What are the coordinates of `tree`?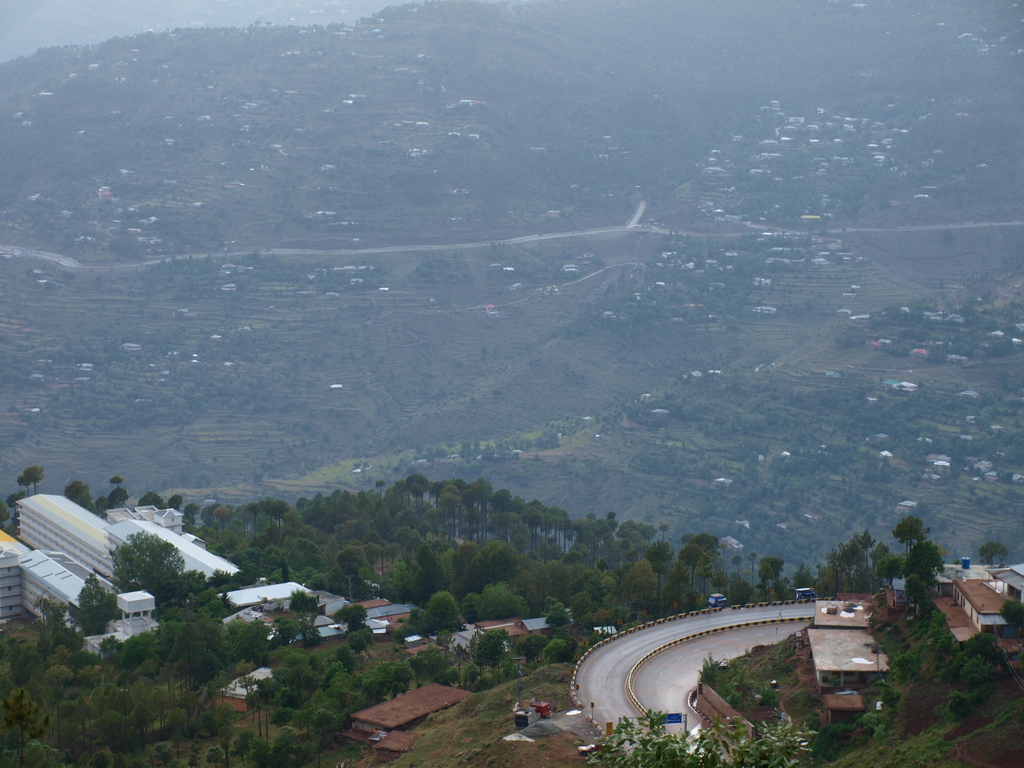
[469, 629, 505, 674].
